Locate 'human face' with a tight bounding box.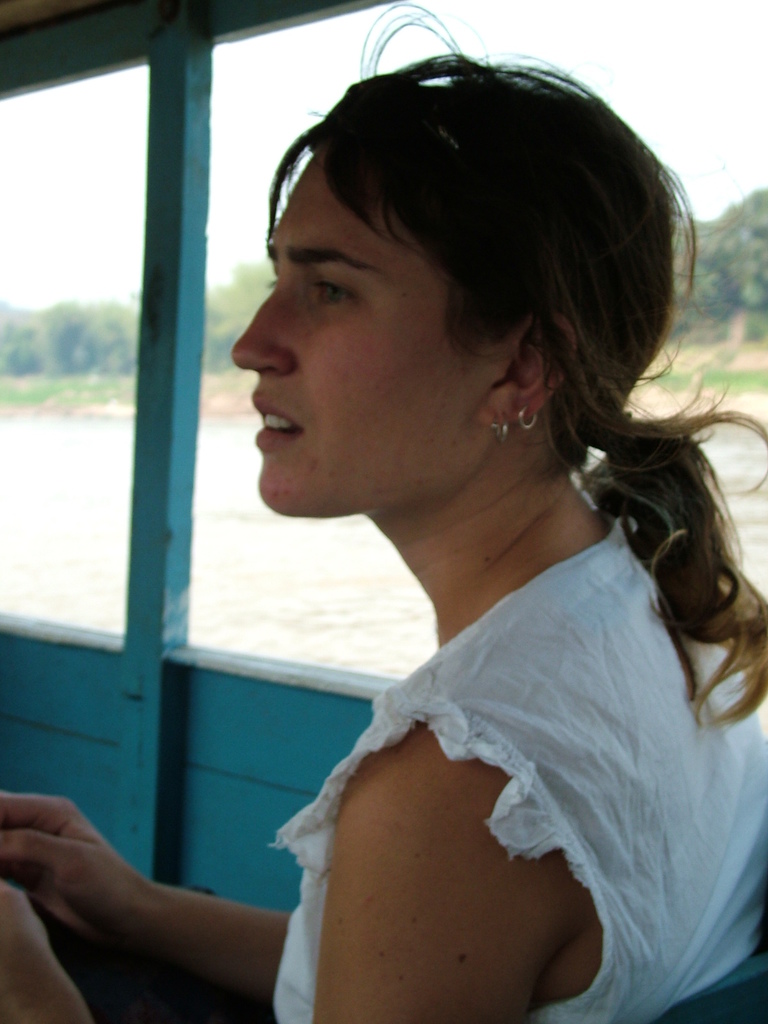
[230, 159, 483, 512].
